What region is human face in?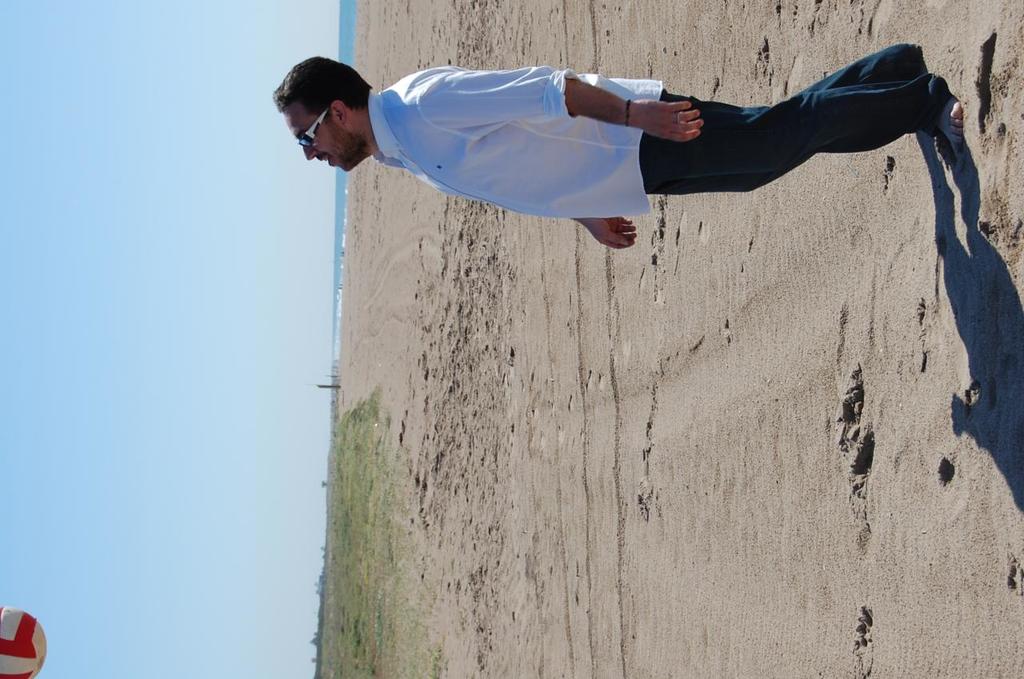
box=[282, 101, 369, 172].
